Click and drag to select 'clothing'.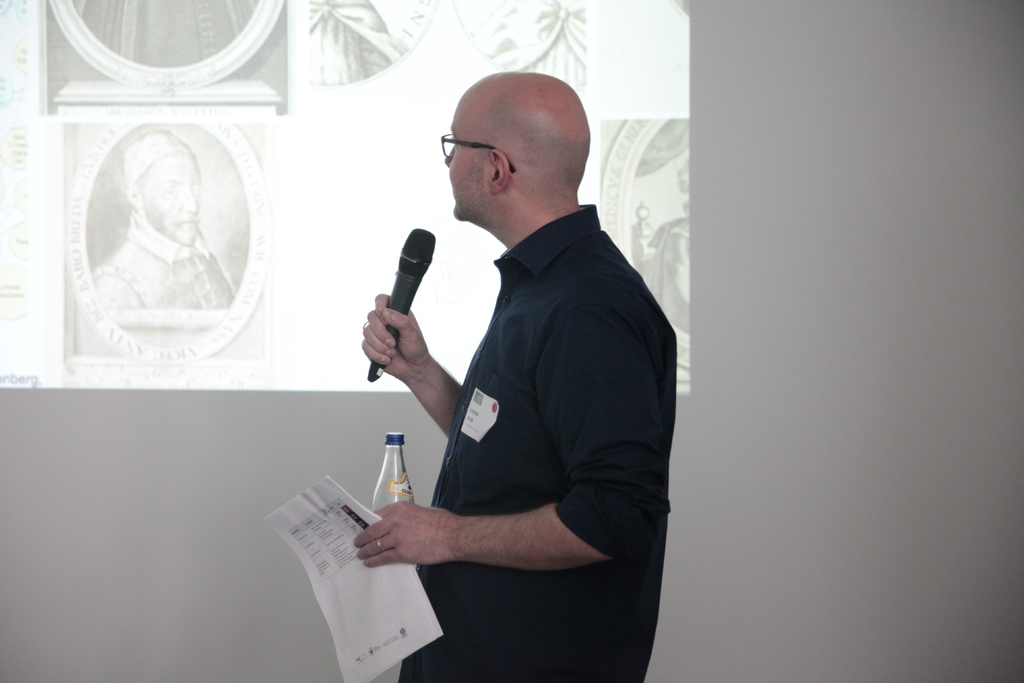
Selection: [left=396, top=204, right=675, bottom=682].
